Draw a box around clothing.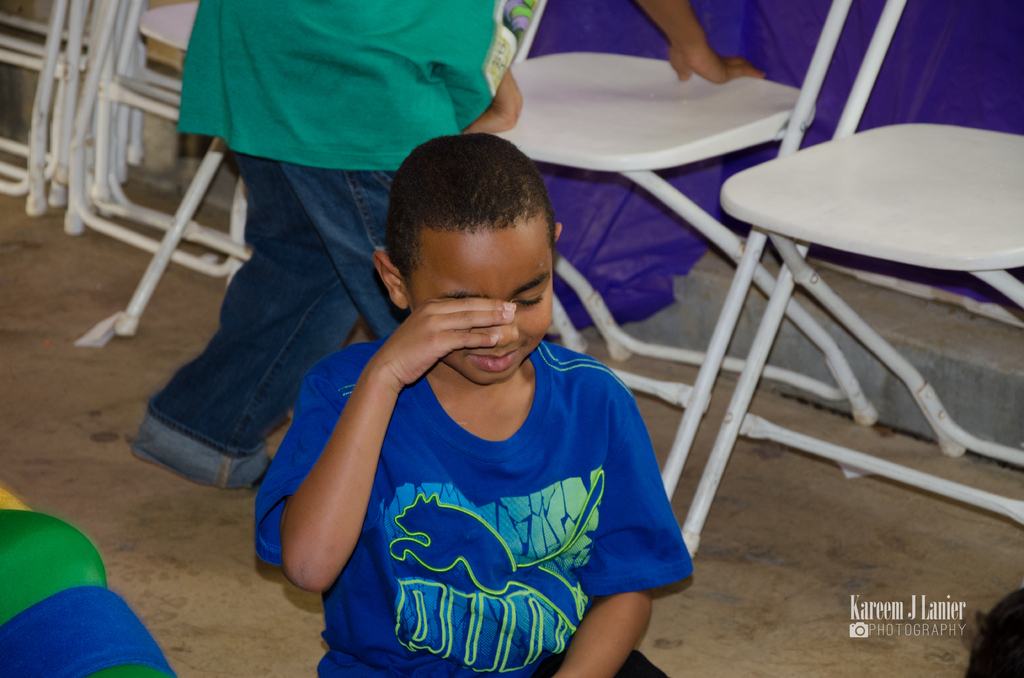
bbox=[289, 333, 669, 645].
